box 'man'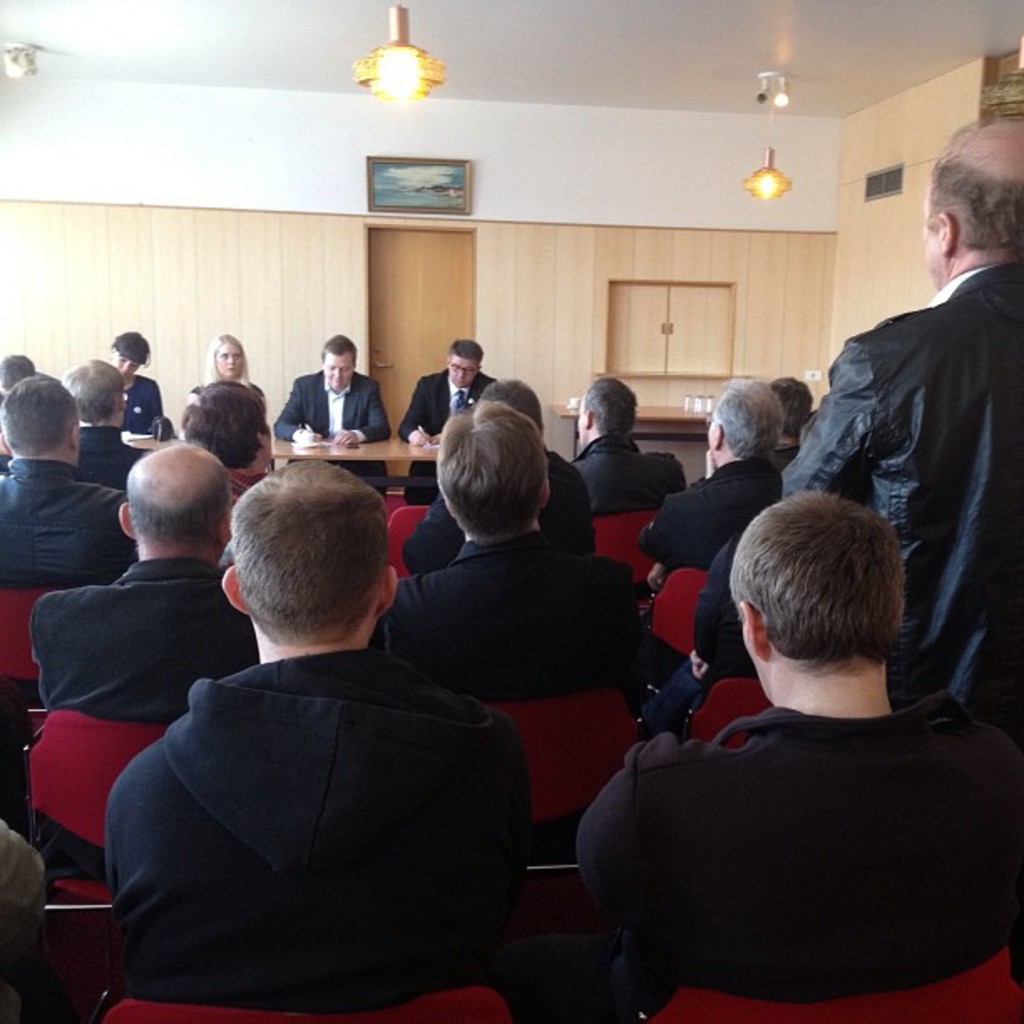
detection(268, 330, 392, 504)
